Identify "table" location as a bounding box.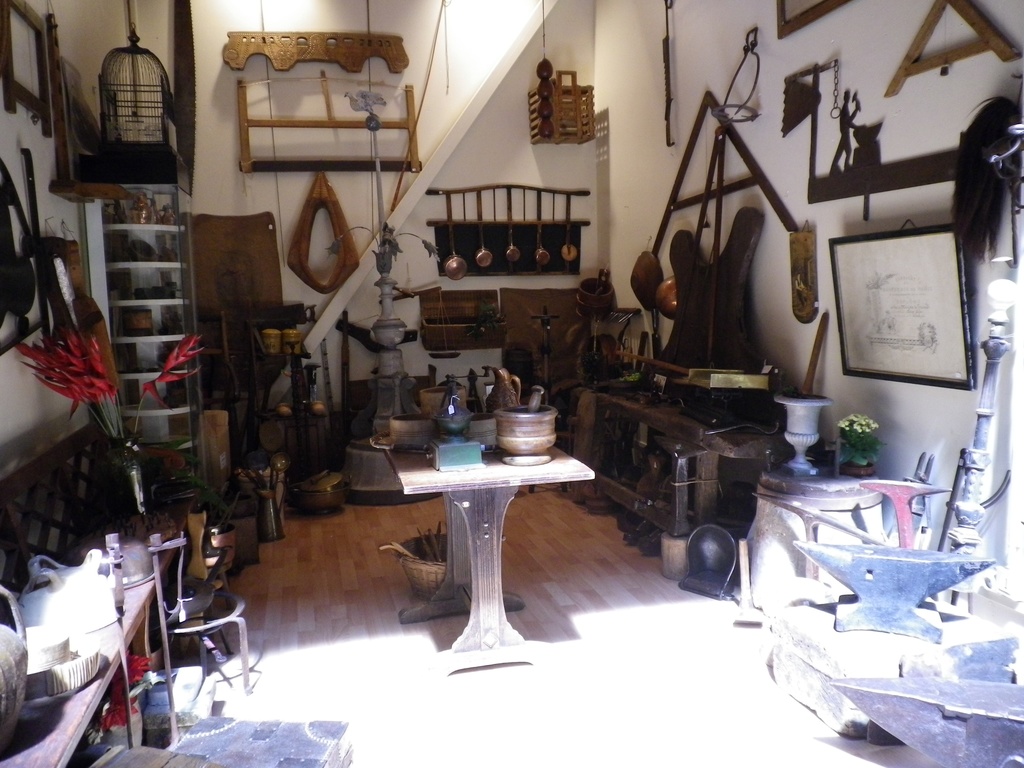
[left=383, top=418, right=595, bottom=675].
